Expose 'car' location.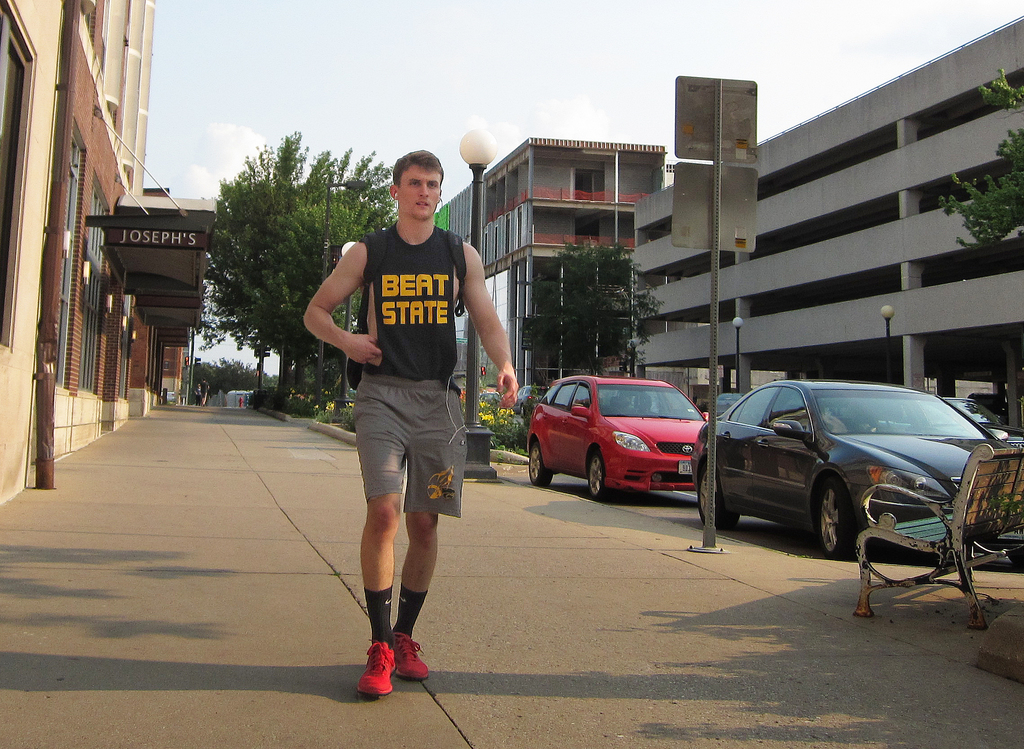
Exposed at rect(478, 391, 500, 403).
